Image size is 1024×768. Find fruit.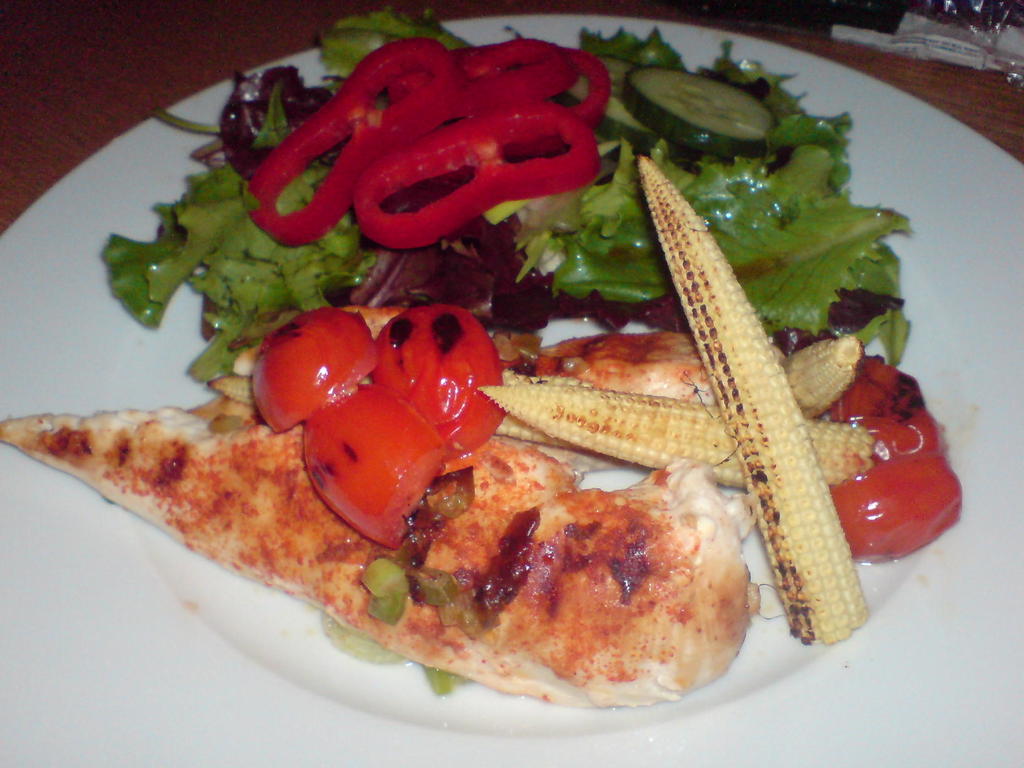
BBox(831, 454, 964, 569).
